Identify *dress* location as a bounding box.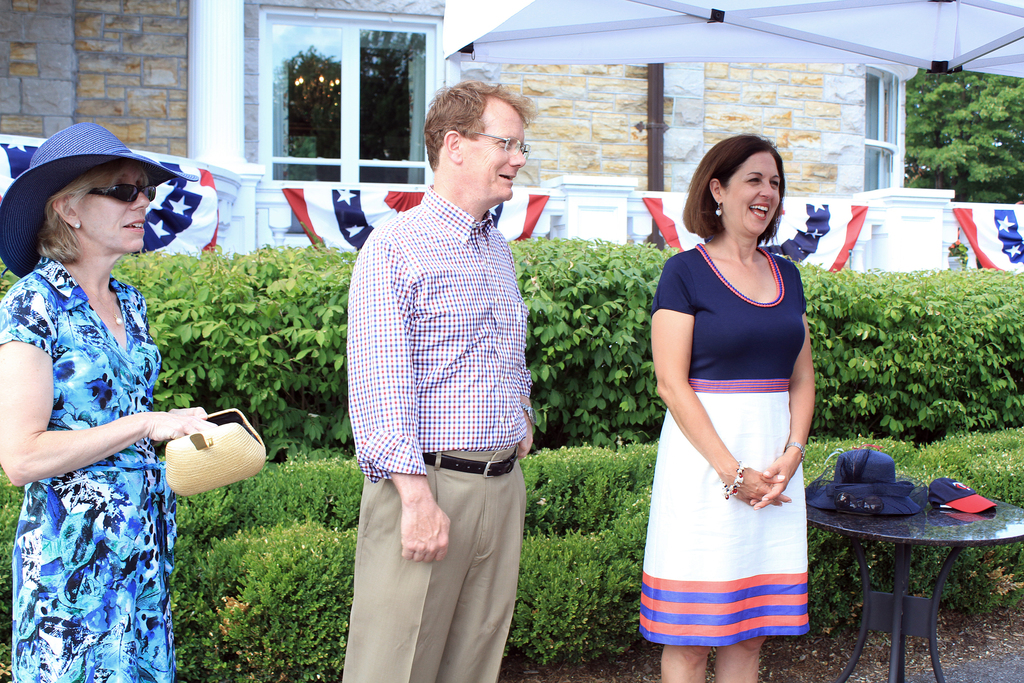
left=0, top=252, right=178, bottom=682.
